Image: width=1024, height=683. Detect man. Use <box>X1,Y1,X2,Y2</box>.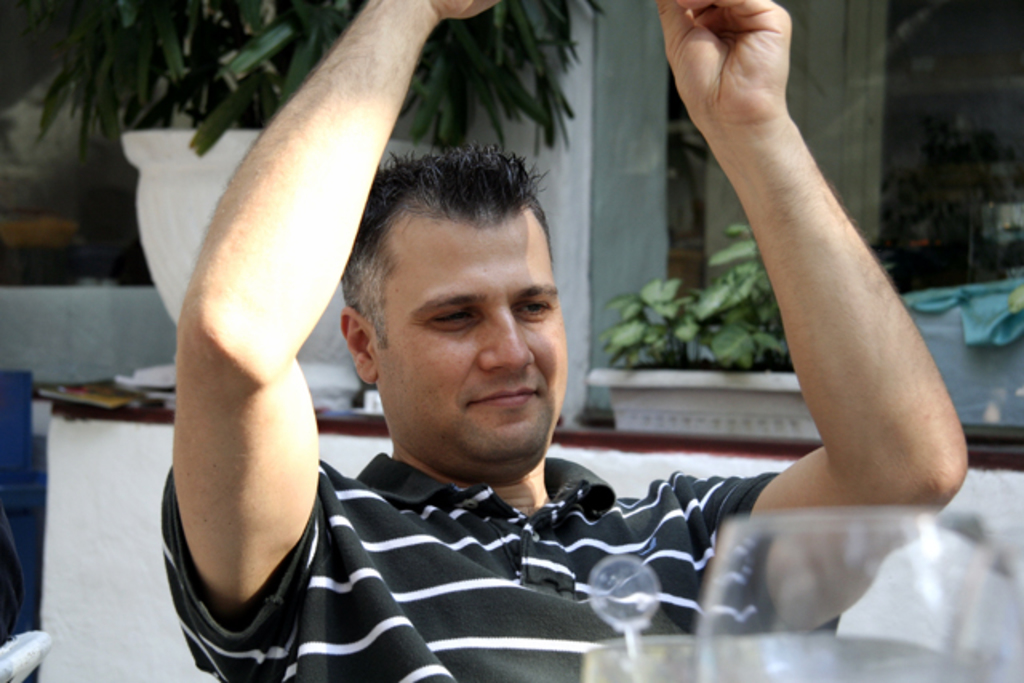
<box>158,0,971,681</box>.
